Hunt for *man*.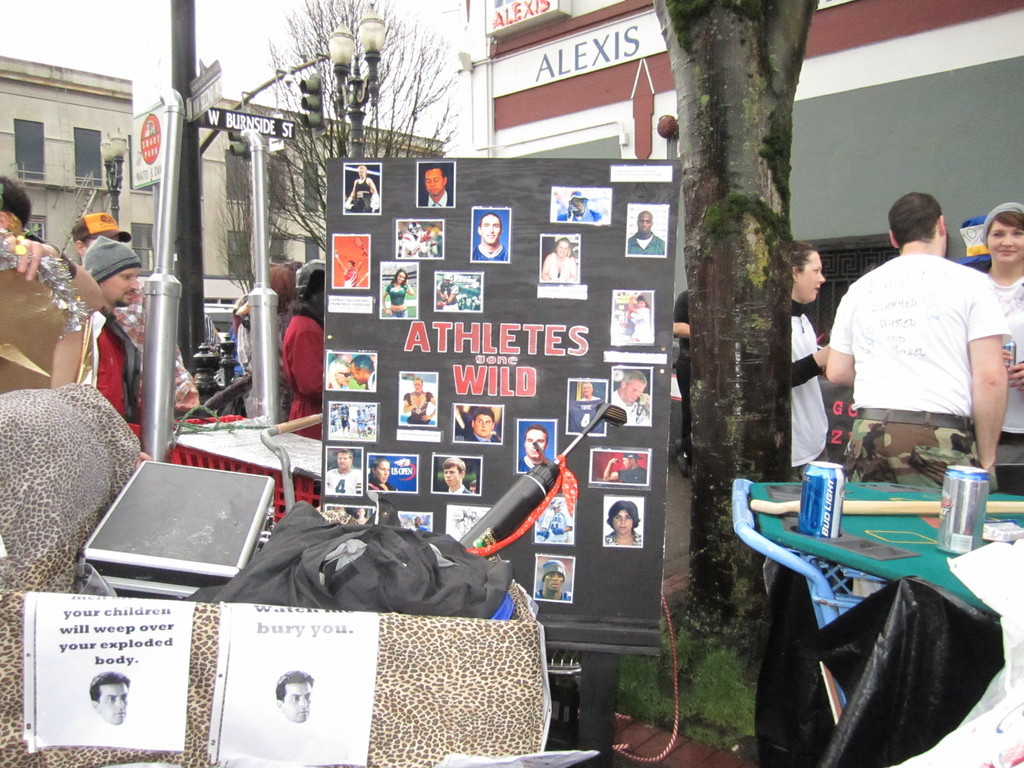
Hunted down at [324,447,363,497].
